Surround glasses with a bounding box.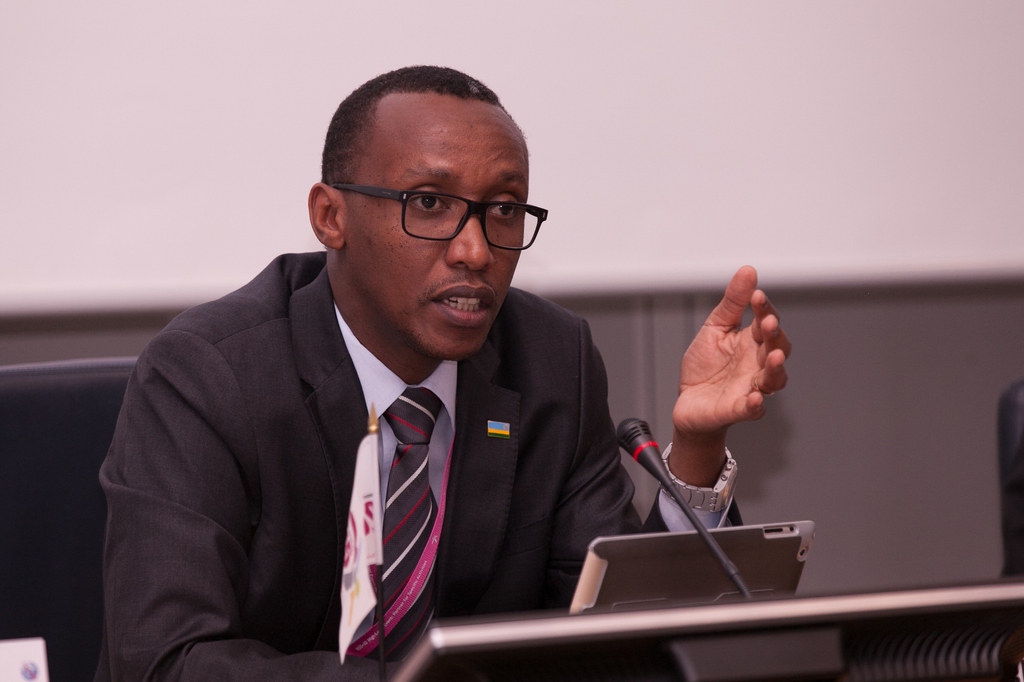
box(330, 168, 541, 241).
